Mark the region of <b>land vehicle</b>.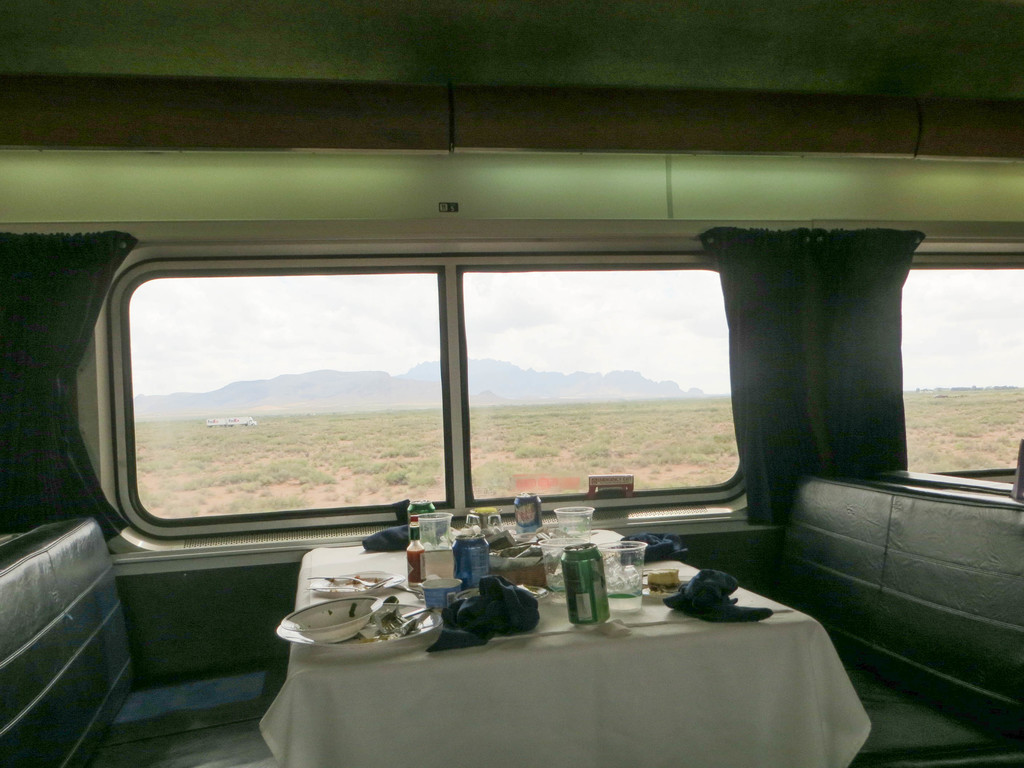
Region: pyautogui.locateOnScreen(0, 0, 1023, 767).
